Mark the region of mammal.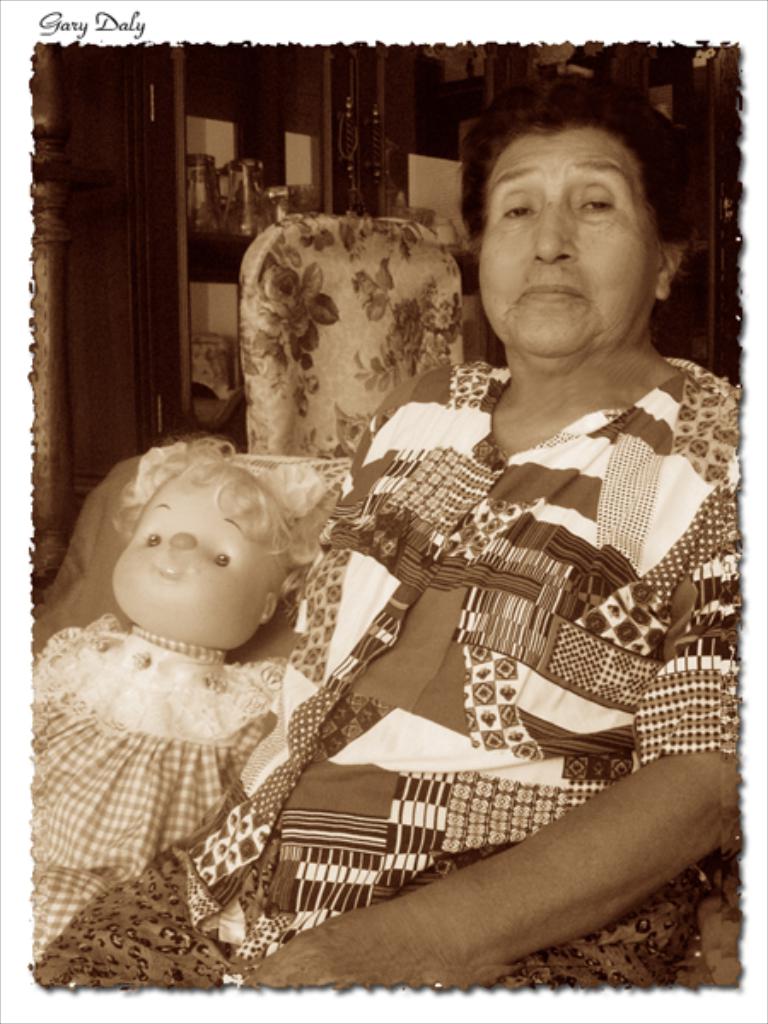
Region: box(164, 164, 744, 969).
